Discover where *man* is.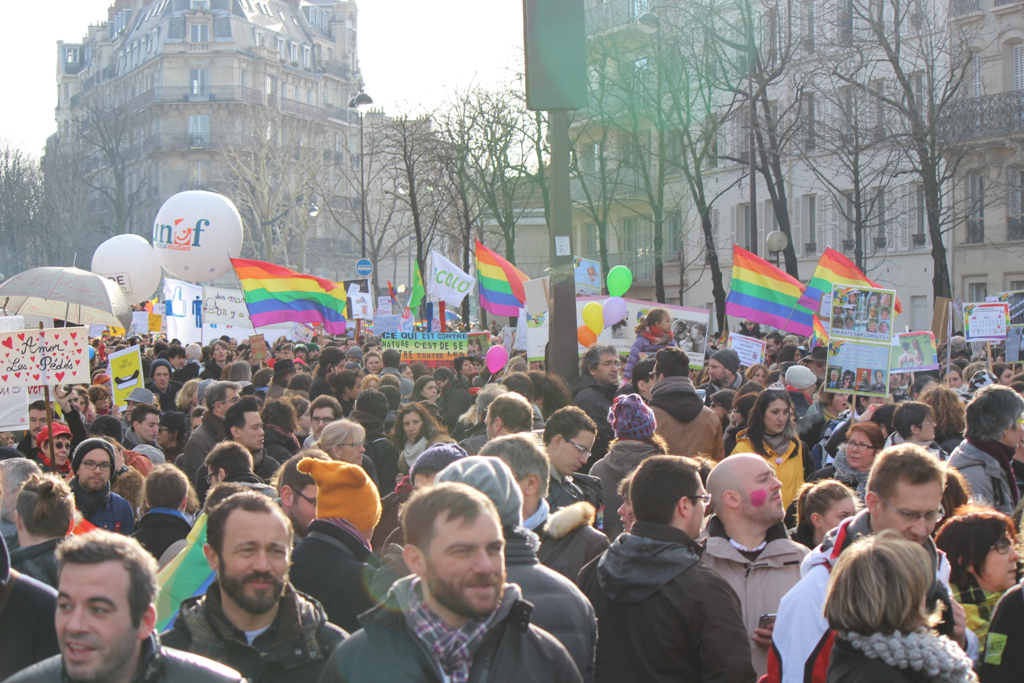
Discovered at 941:381:1023:554.
